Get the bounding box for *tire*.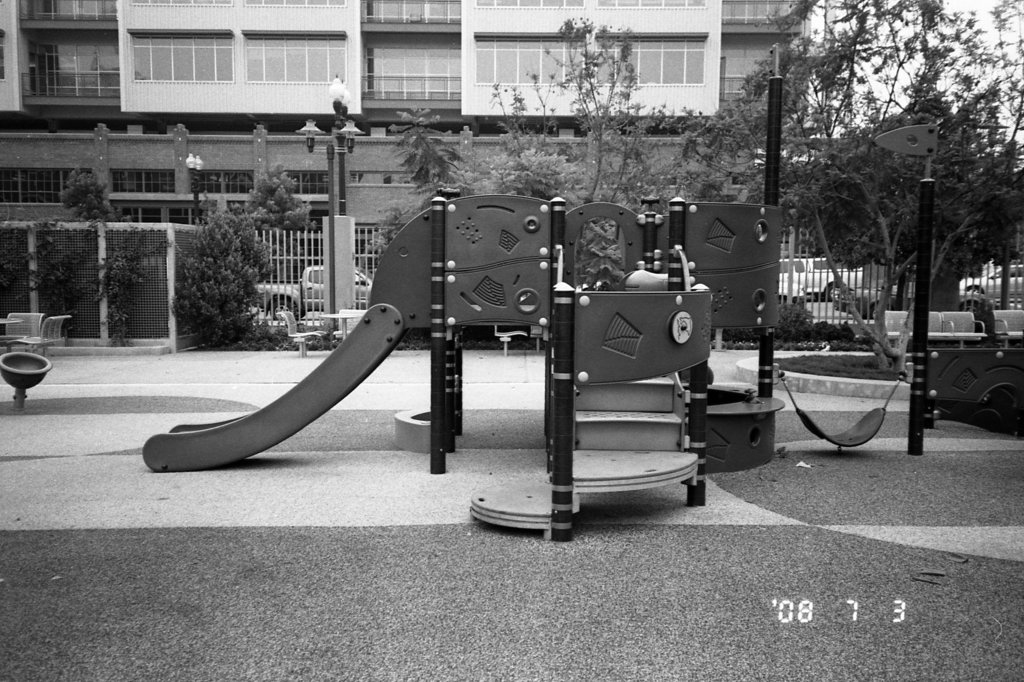
[x1=820, y1=287, x2=844, y2=306].
